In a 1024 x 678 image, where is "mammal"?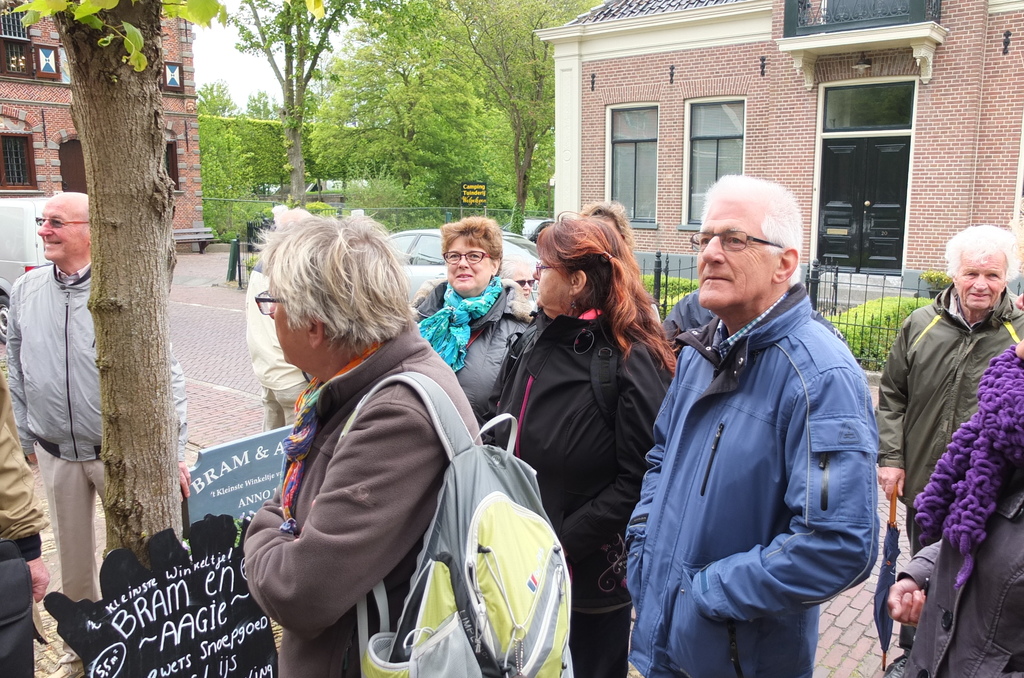
[x1=870, y1=223, x2=1023, y2=676].
